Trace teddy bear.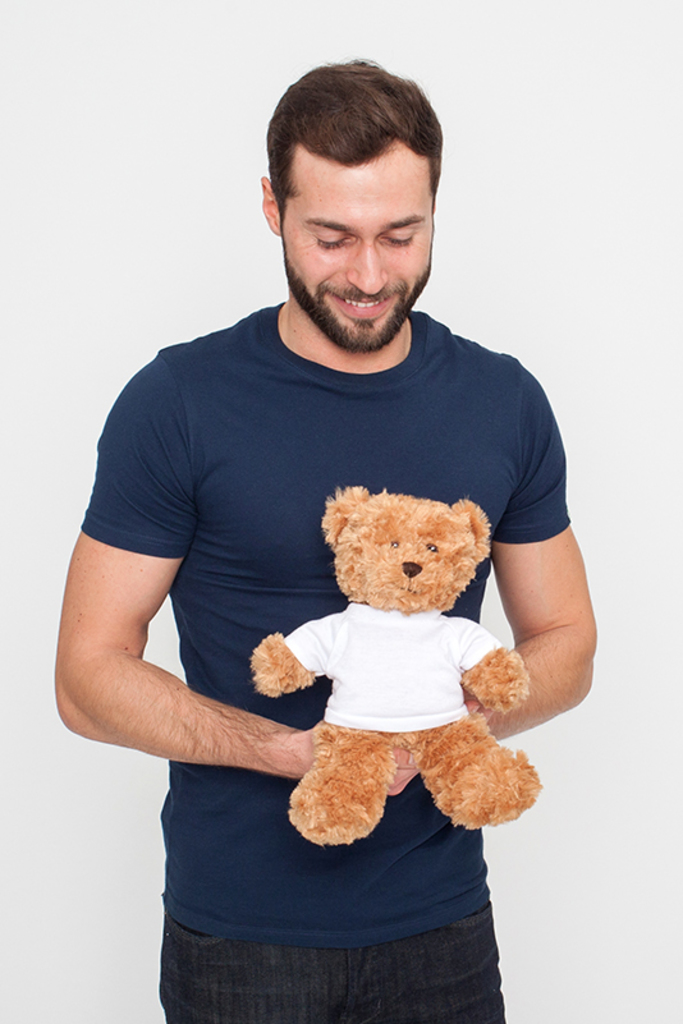
Traced to rect(248, 485, 549, 849).
